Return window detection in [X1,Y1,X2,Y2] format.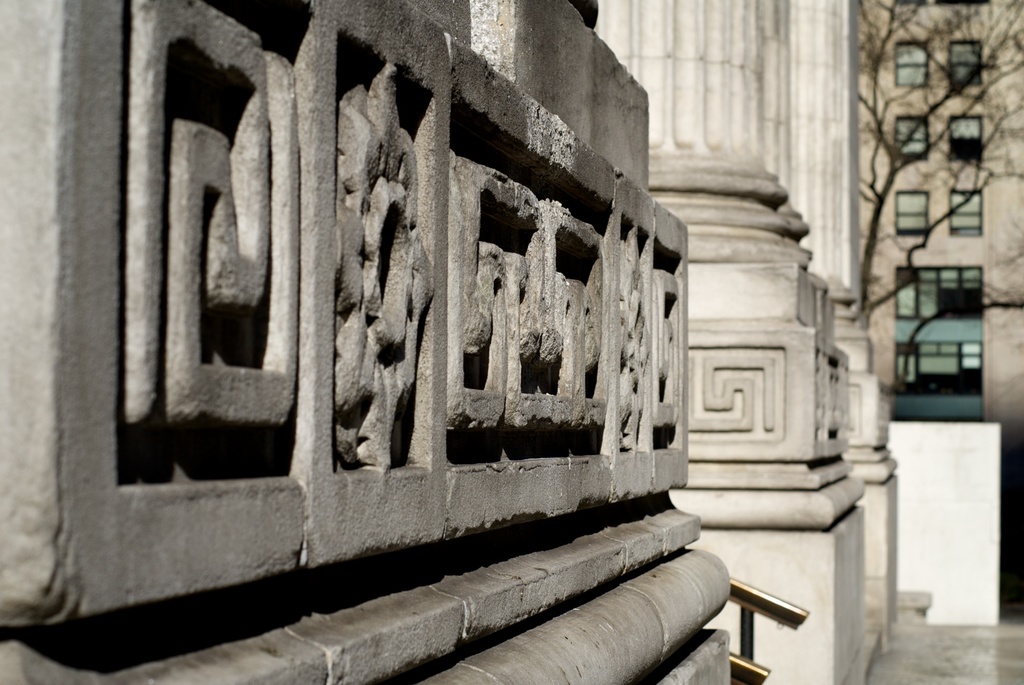
[891,266,990,423].
